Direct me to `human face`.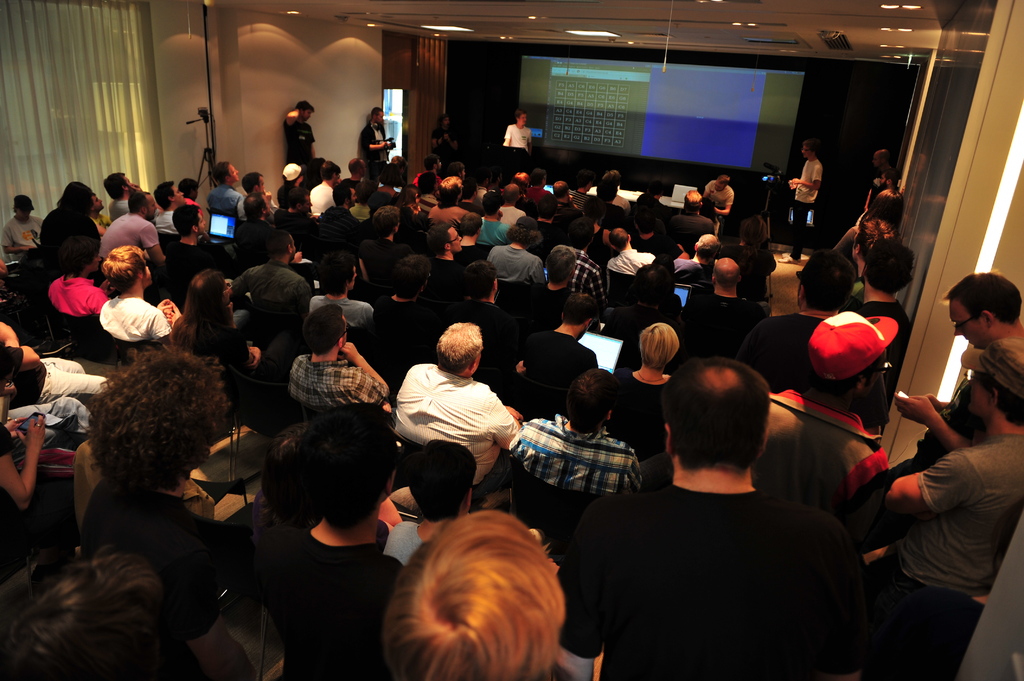
Direction: left=879, top=173, right=886, bottom=190.
